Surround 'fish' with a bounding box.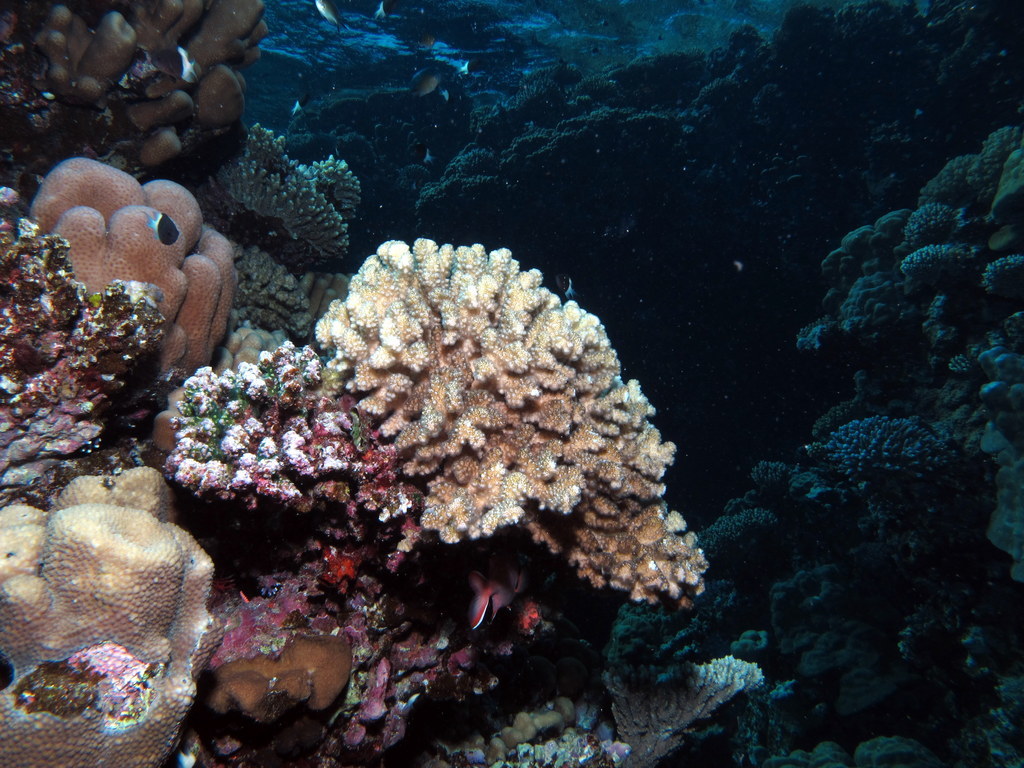
crop(320, 0, 343, 29).
